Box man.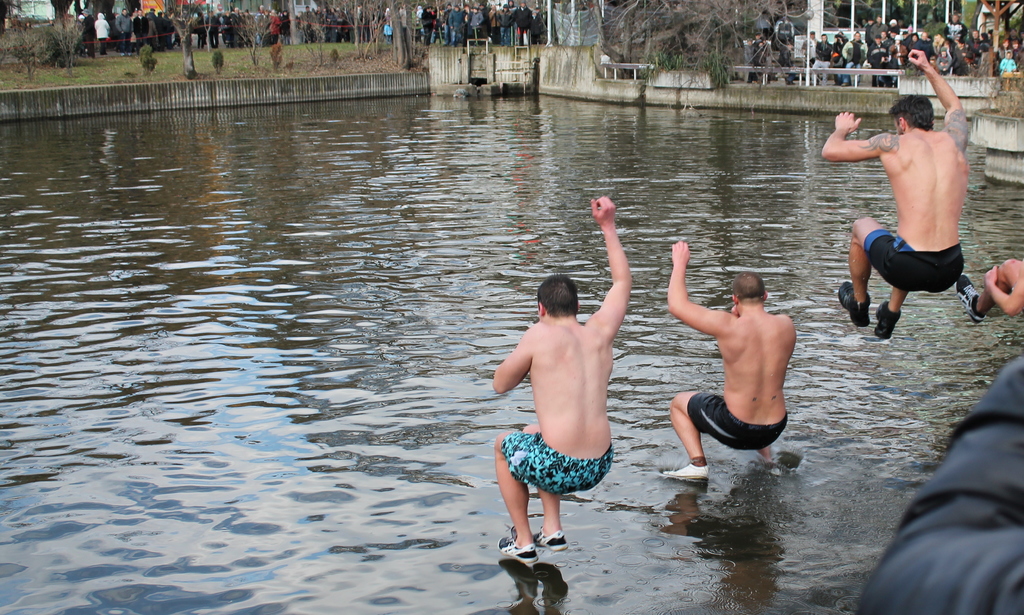
x1=160, y1=12, x2=171, y2=48.
